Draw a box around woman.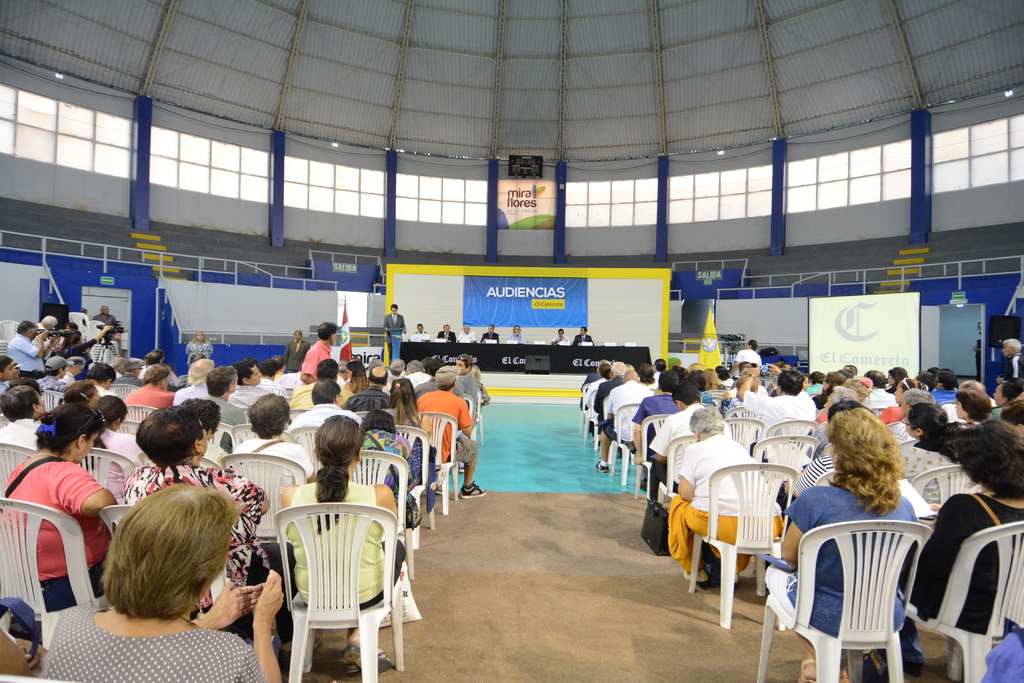
<bbox>60, 378, 101, 405</bbox>.
